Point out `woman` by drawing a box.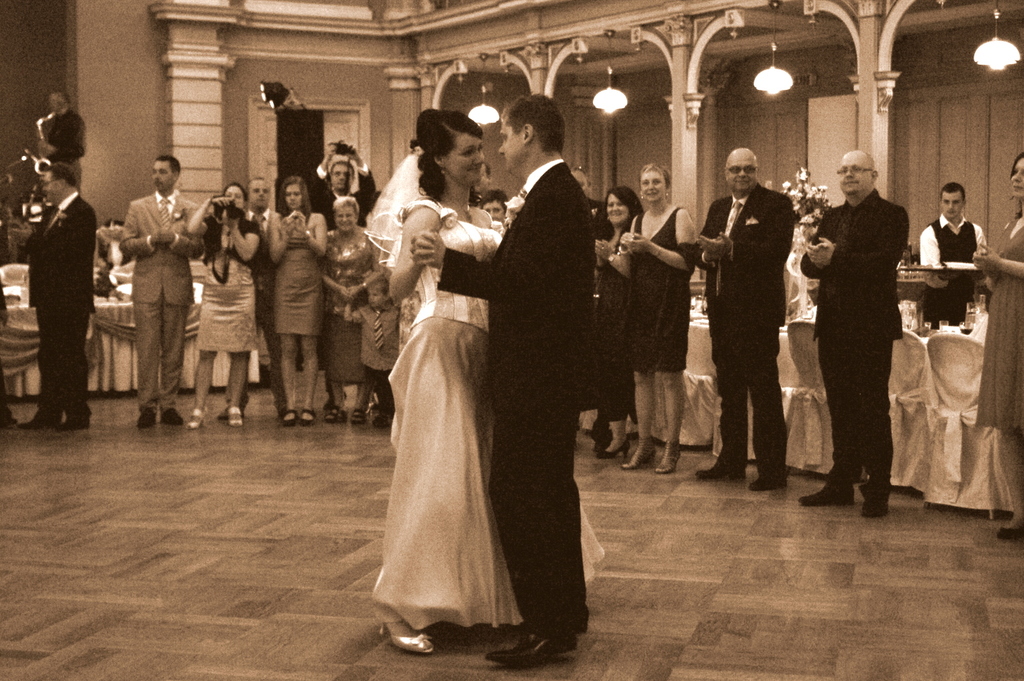
{"left": 266, "top": 178, "right": 323, "bottom": 421}.
